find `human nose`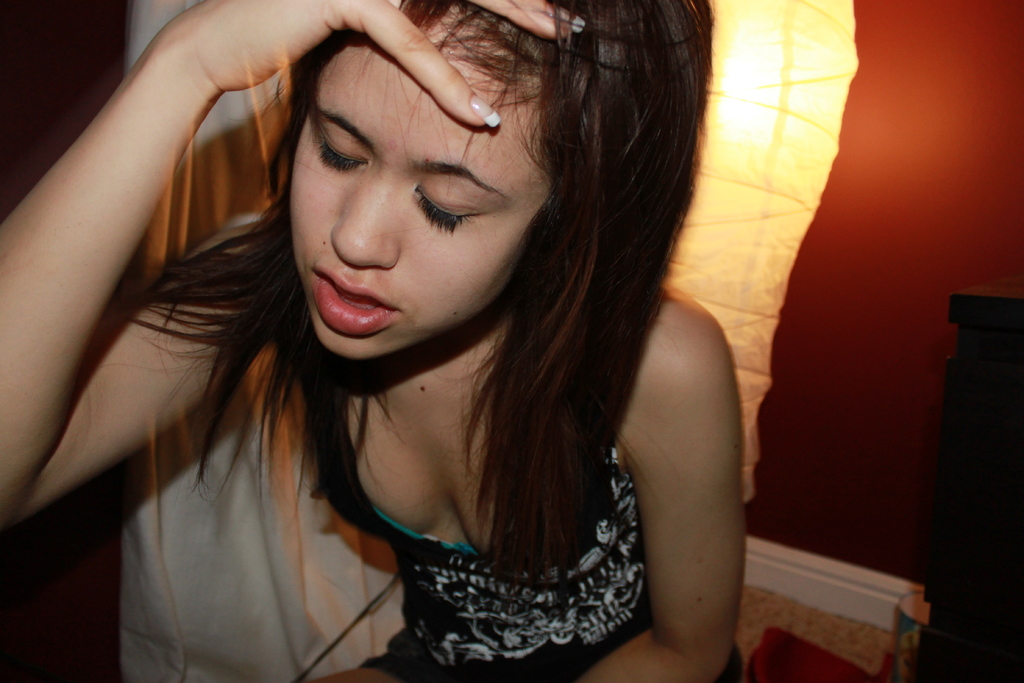
region(331, 176, 403, 270)
